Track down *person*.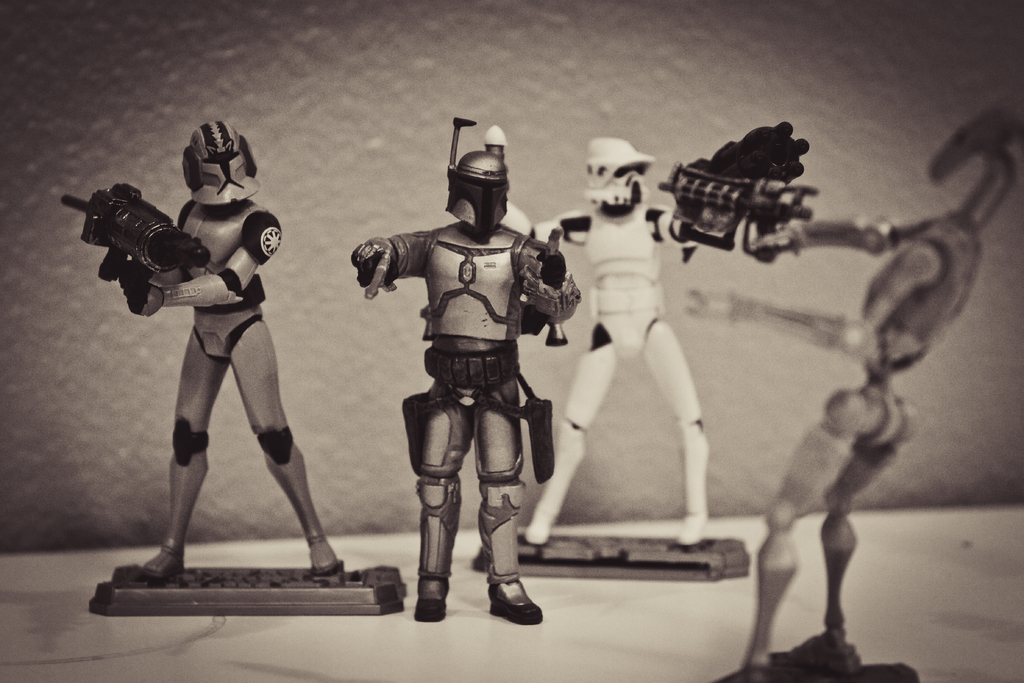
Tracked to x1=496, y1=136, x2=708, y2=546.
